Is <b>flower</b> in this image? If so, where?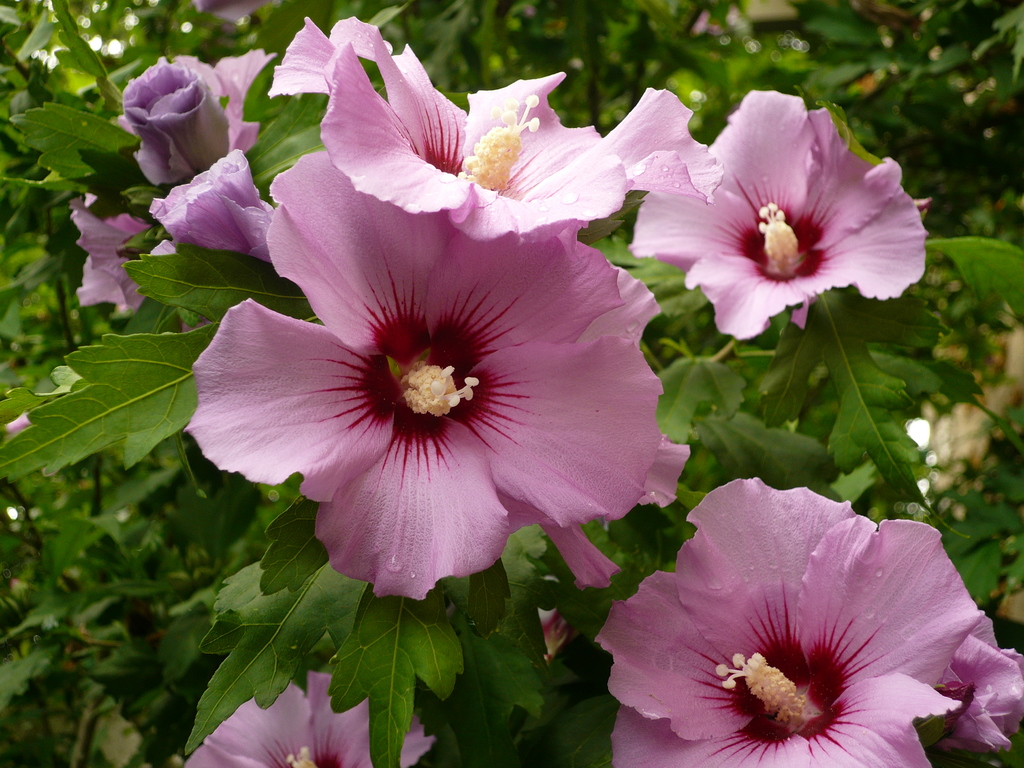
Yes, at 591 474 1023 767.
